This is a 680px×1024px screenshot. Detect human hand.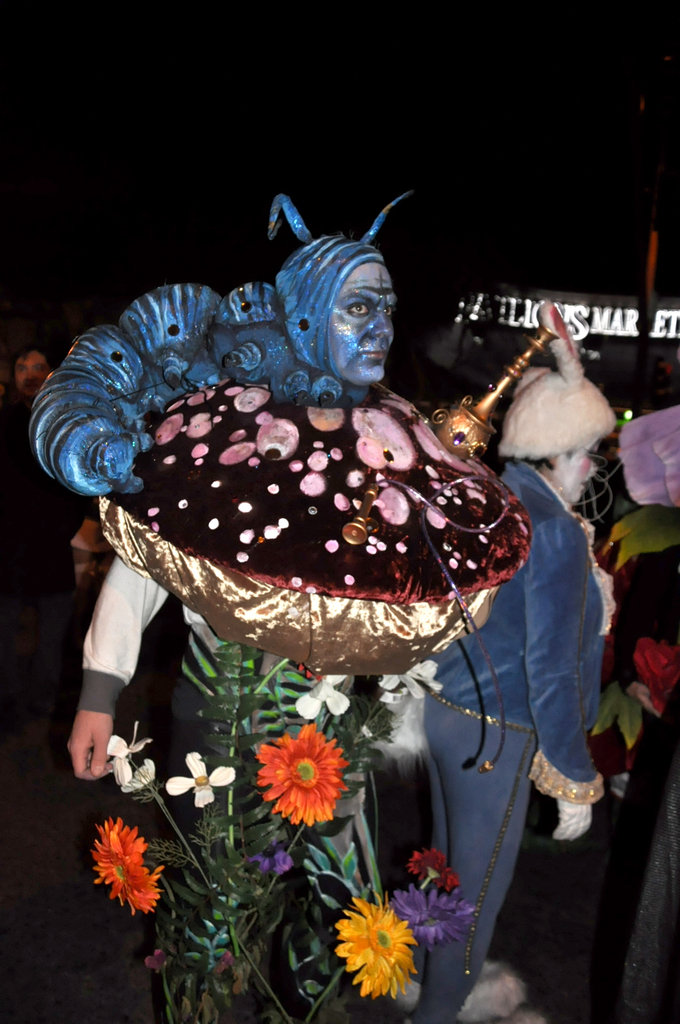
<box>626,678,658,721</box>.
